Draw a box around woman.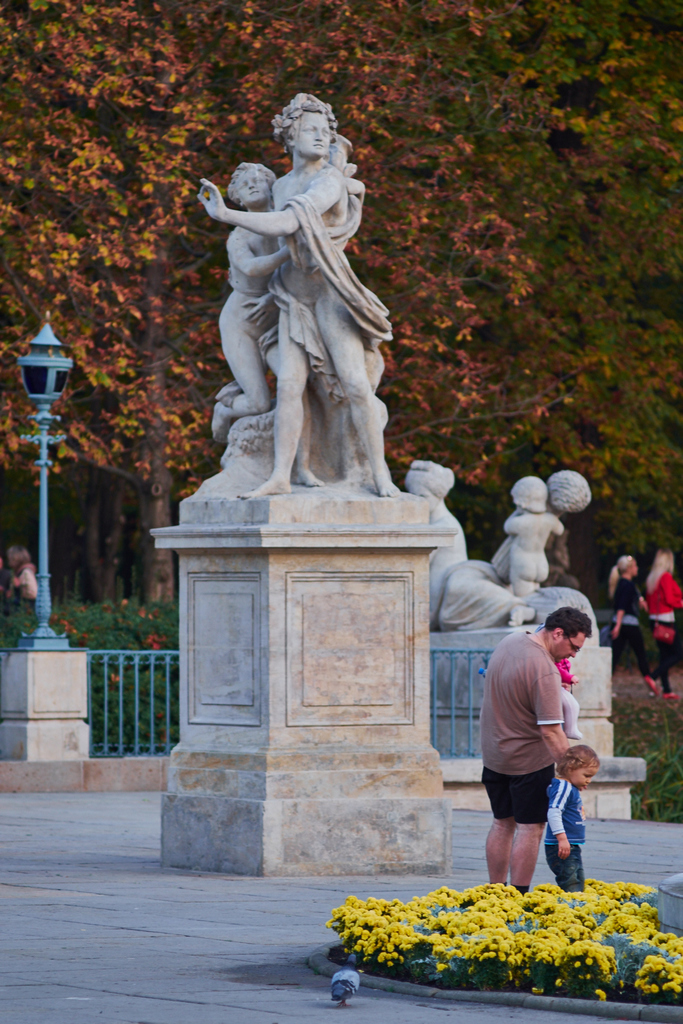
box(13, 547, 46, 603).
